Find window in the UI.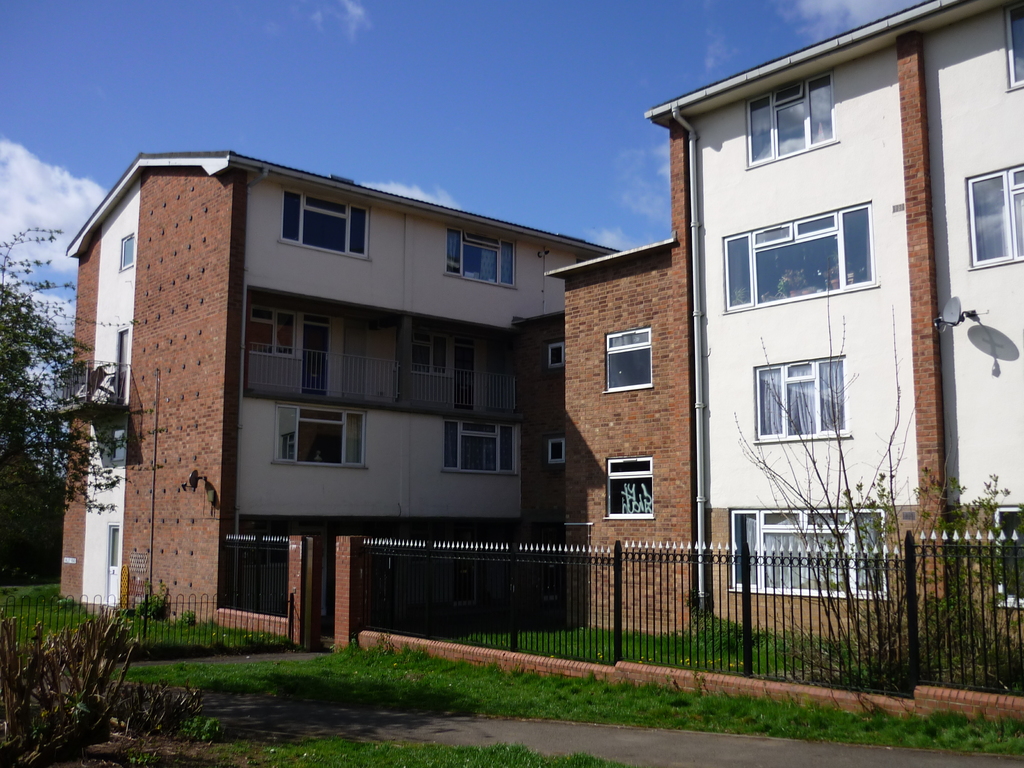
UI element at box(275, 403, 366, 468).
